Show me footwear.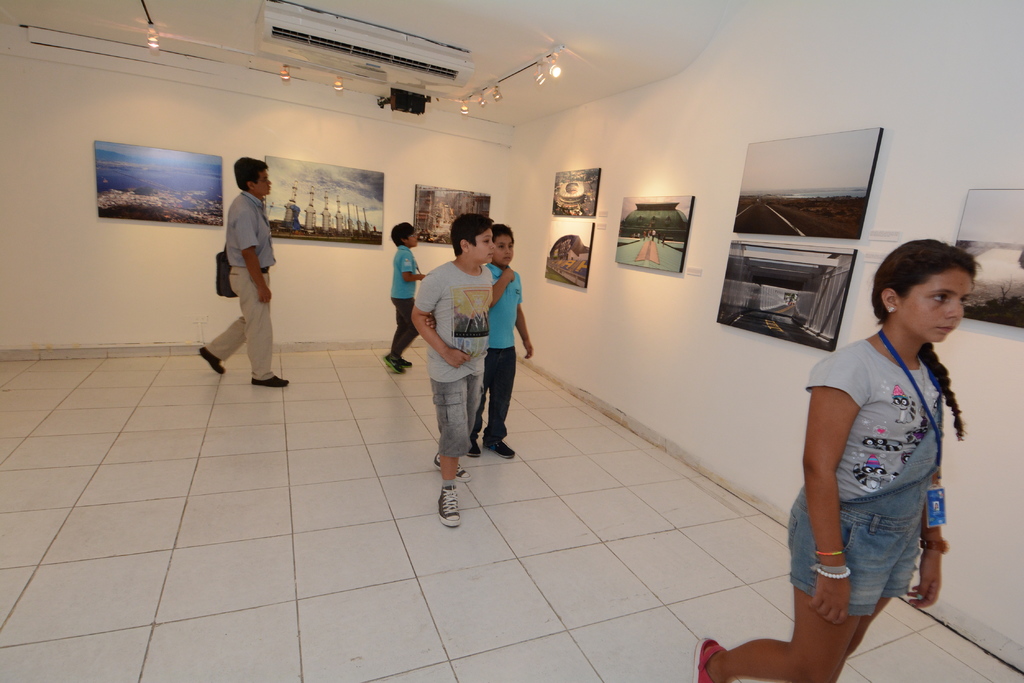
footwear is here: <box>484,442,515,455</box>.
